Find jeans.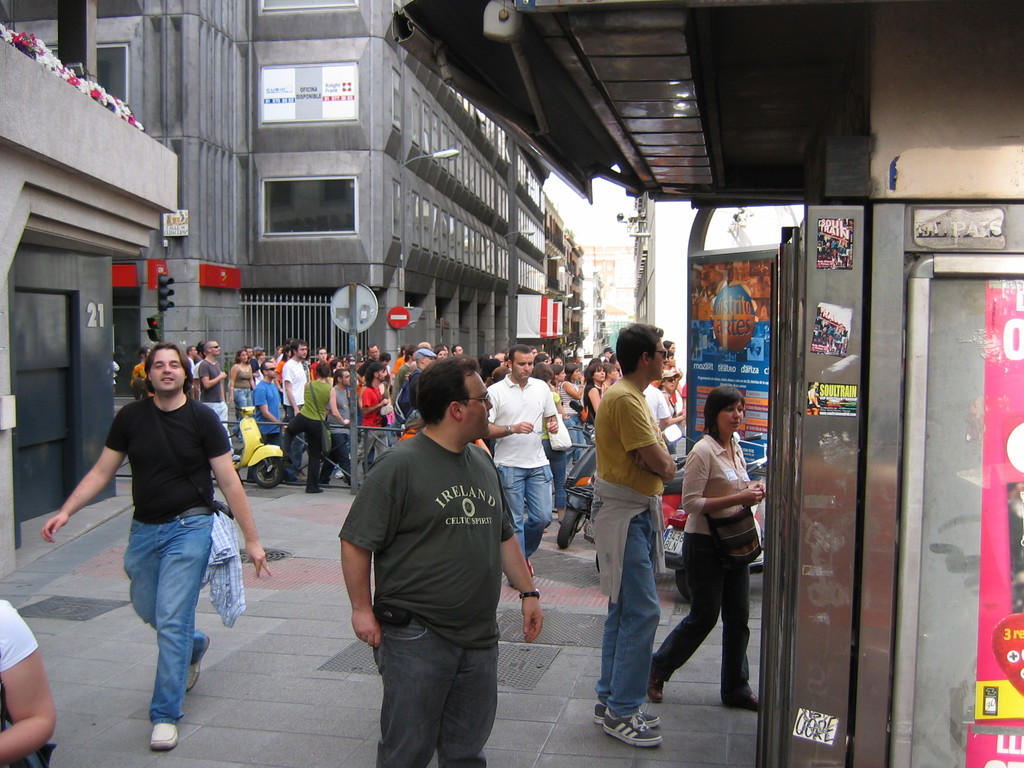
(left=534, top=439, right=551, bottom=460).
